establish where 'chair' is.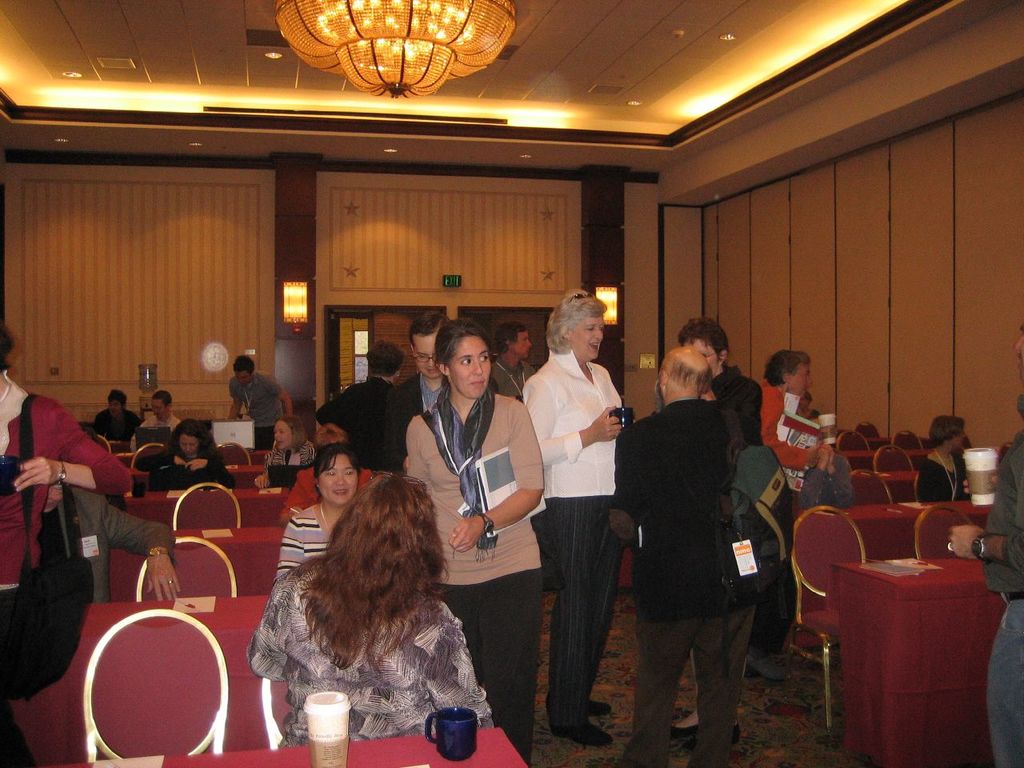
Established at {"left": 833, "top": 427, "right": 865, "bottom": 453}.
